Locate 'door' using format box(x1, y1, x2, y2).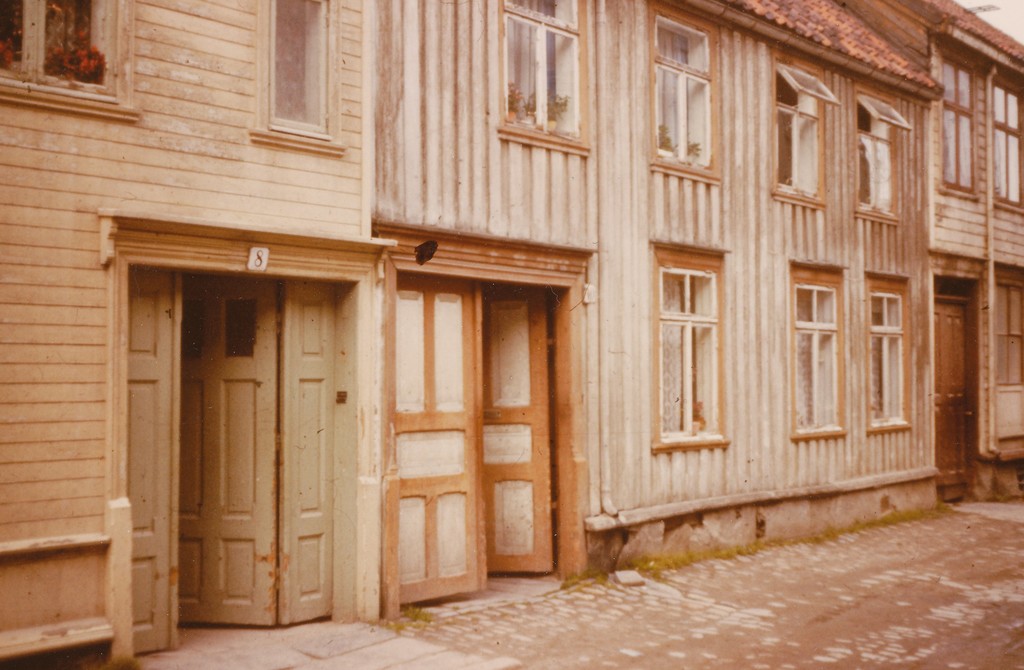
box(933, 299, 974, 498).
